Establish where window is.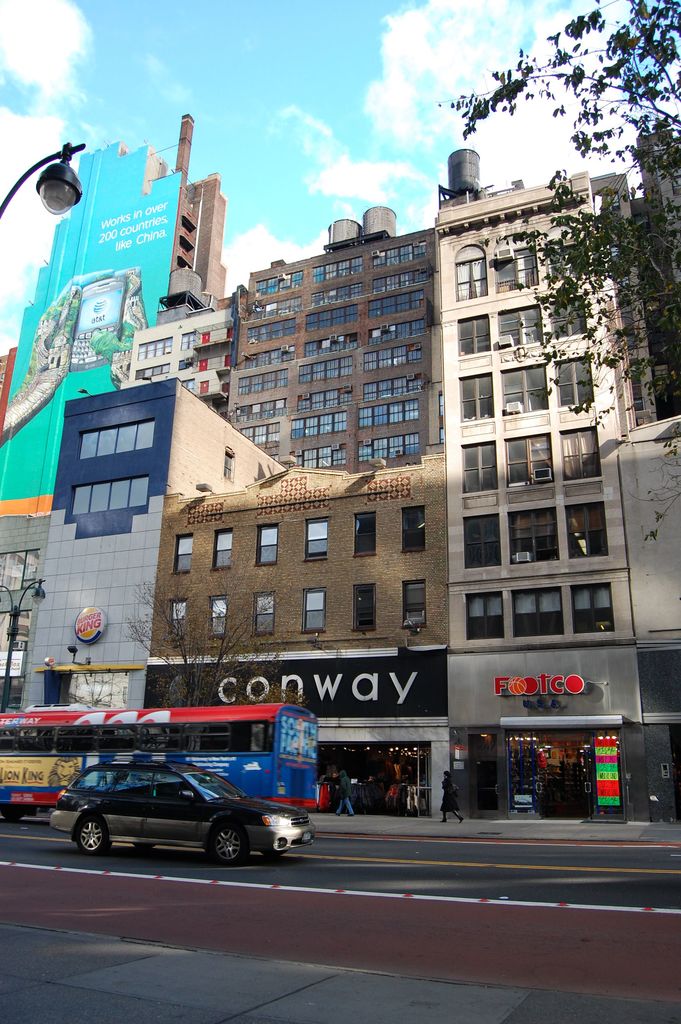
Established at <bbox>559, 354, 595, 406</bbox>.
